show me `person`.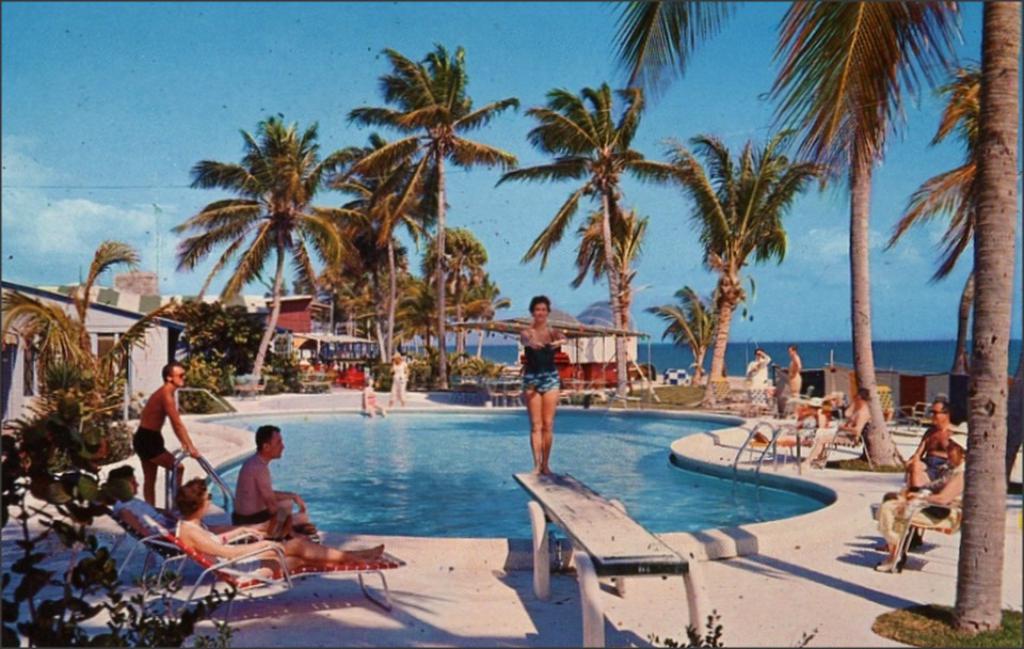
`person` is here: locate(179, 470, 393, 598).
